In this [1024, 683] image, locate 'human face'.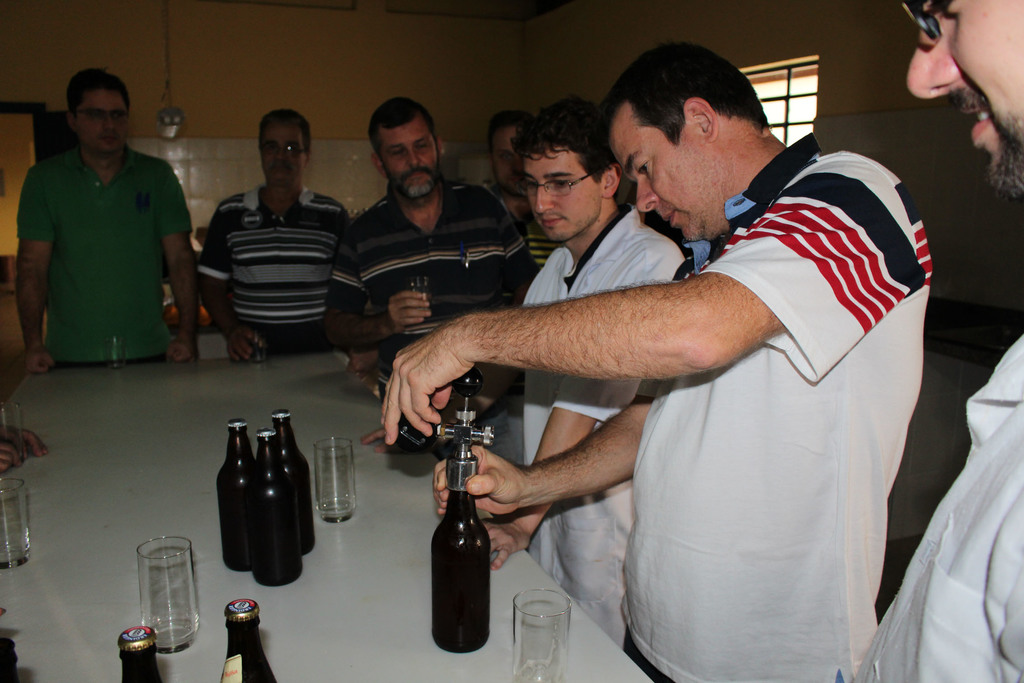
Bounding box: 603:99:708:243.
